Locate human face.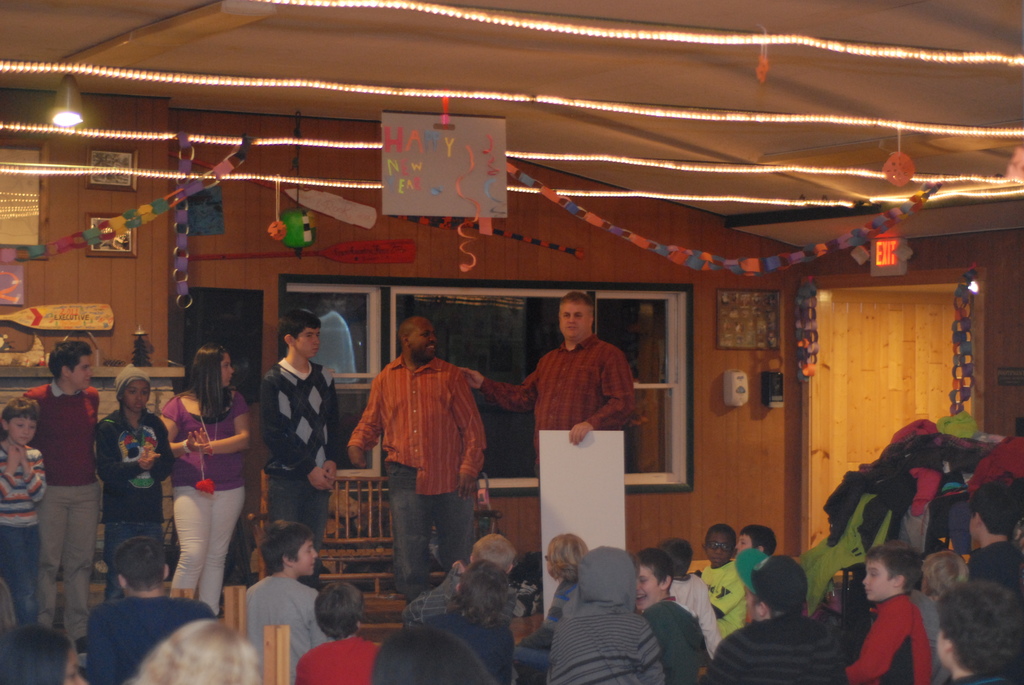
Bounding box: (736,532,753,553).
